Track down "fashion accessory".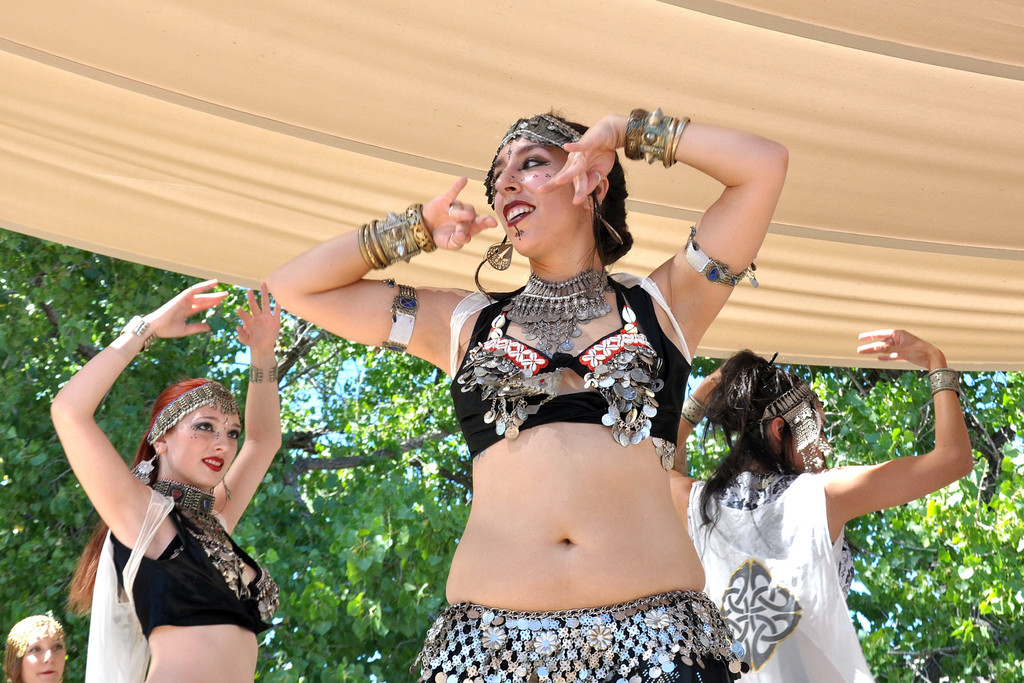
Tracked to 179/521/247/601.
